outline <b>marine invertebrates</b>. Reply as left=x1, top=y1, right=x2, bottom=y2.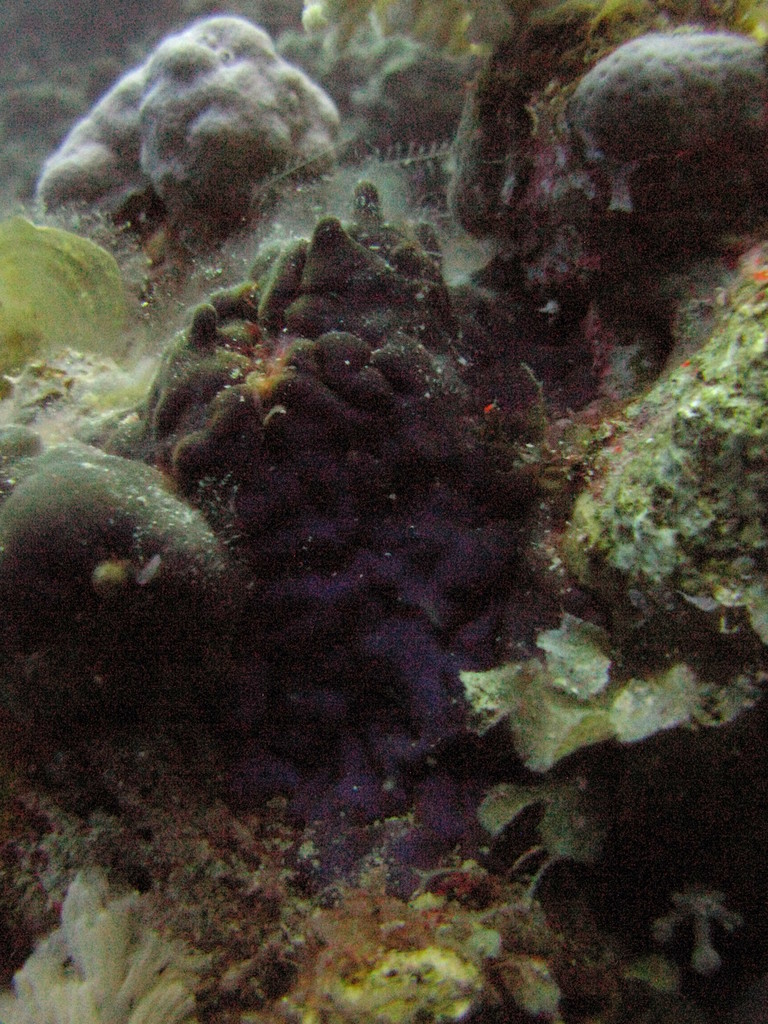
left=140, top=196, right=577, bottom=693.
